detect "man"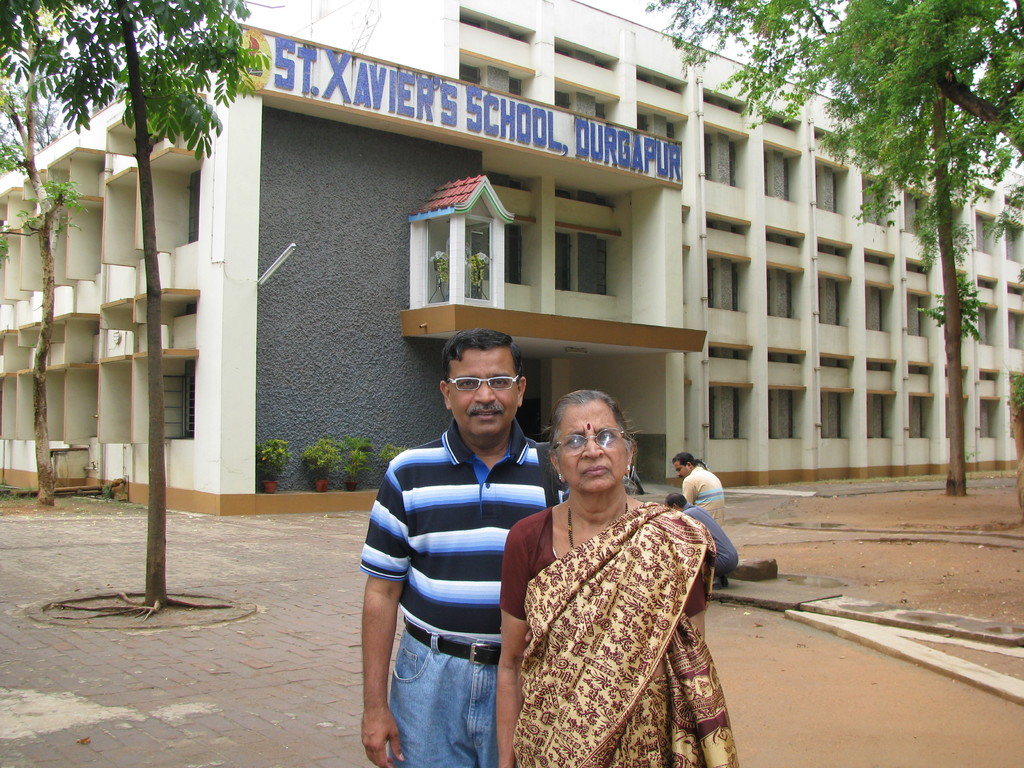
(x1=671, y1=452, x2=724, y2=527)
